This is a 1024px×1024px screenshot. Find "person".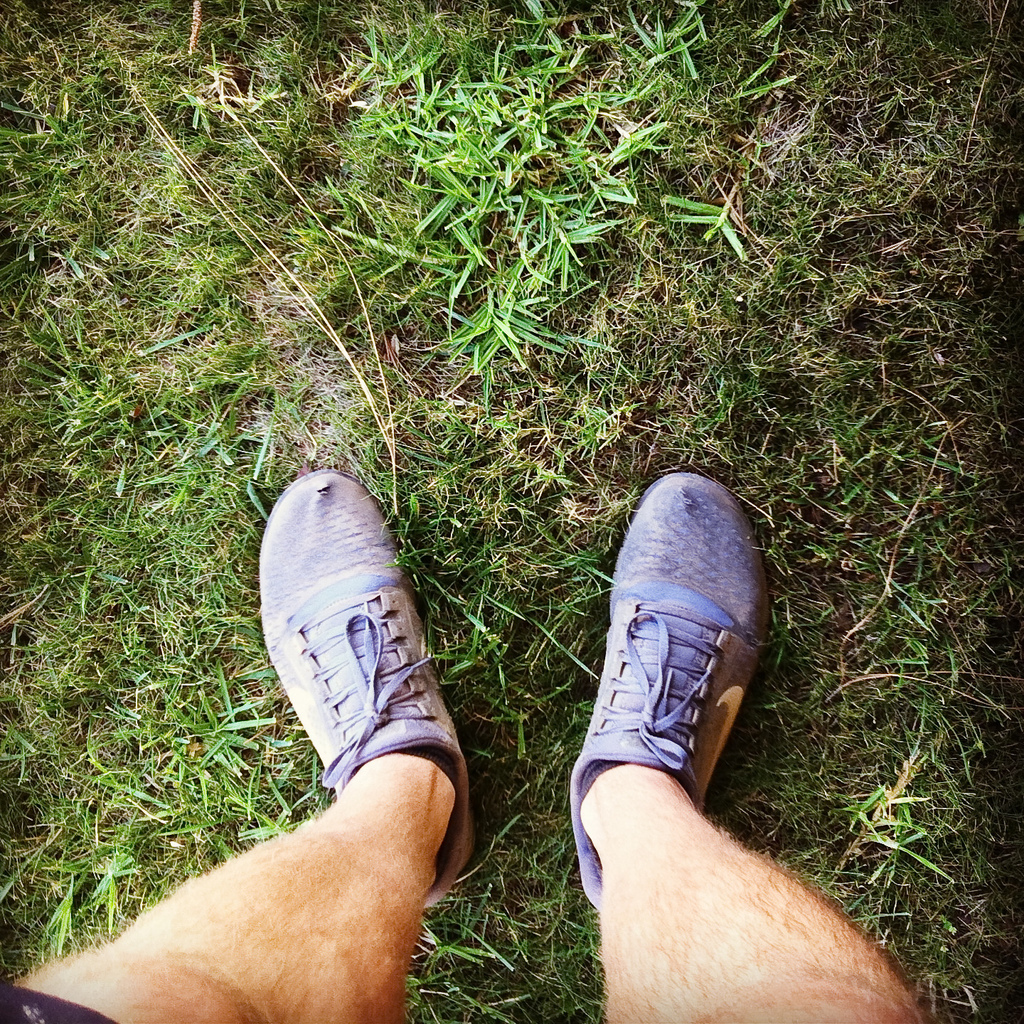
Bounding box: BBox(0, 475, 950, 1023).
